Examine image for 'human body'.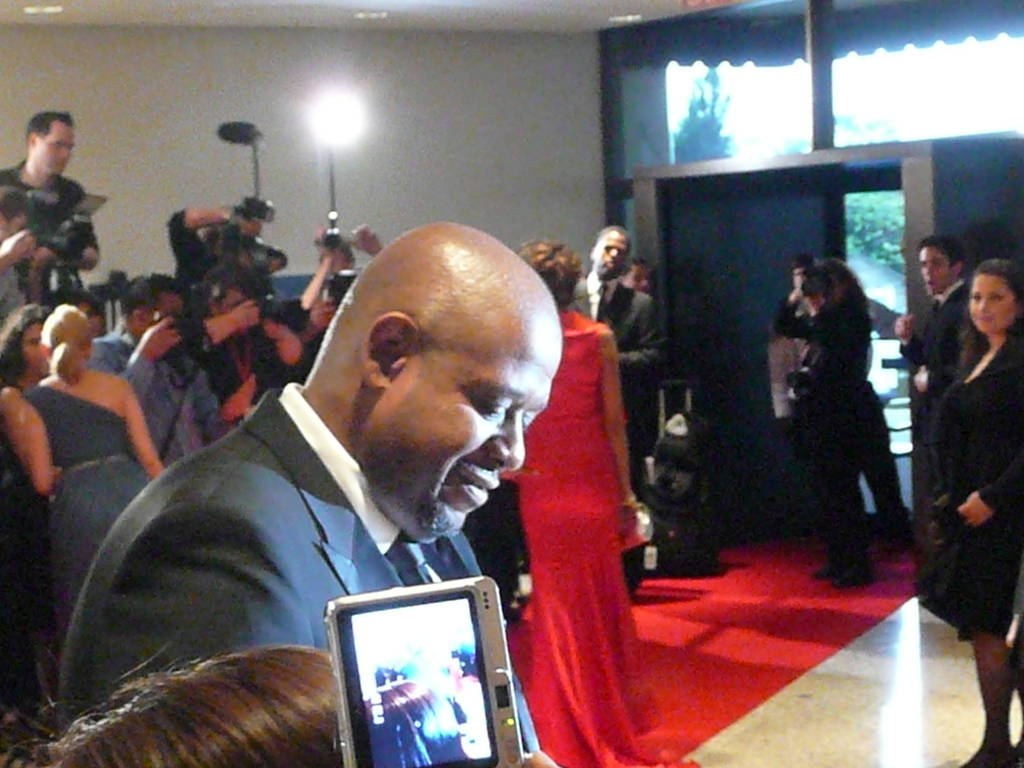
Examination result: detection(0, 120, 97, 319).
